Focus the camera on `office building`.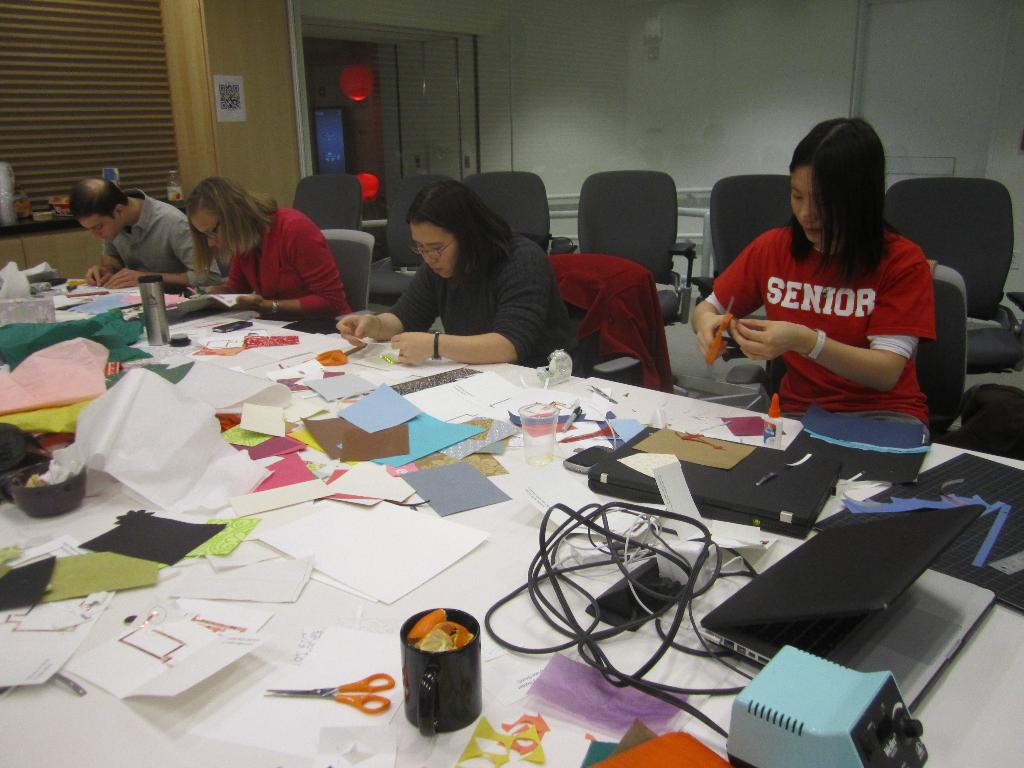
Focus region: l=0, t=3, r=1014, b=751.
